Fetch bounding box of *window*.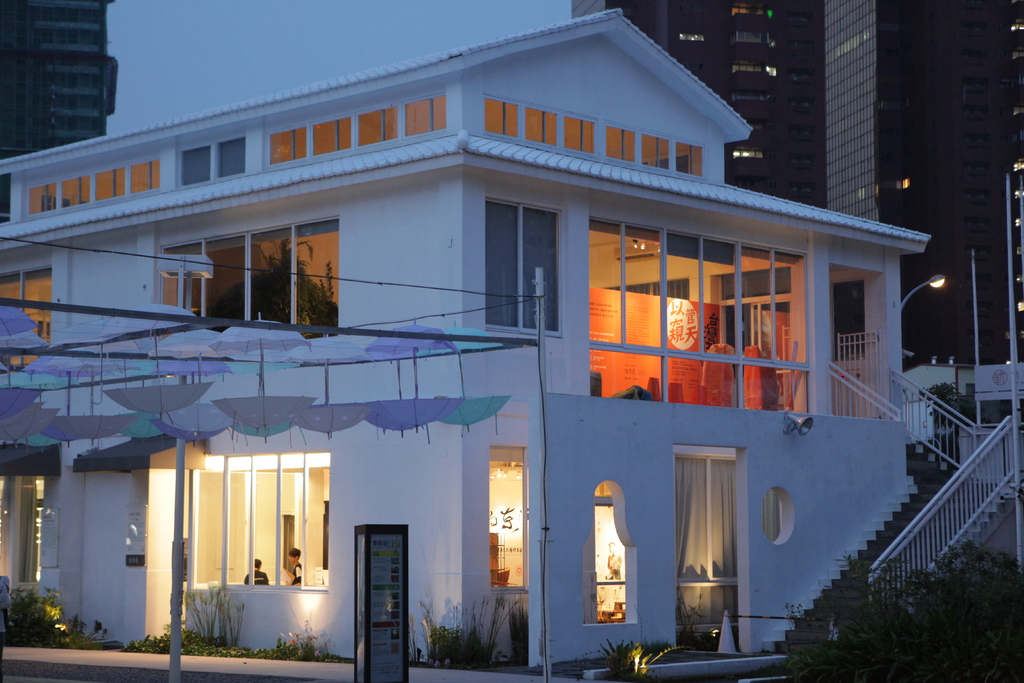
Bbox: BBox(787, 95, 815, 106).
